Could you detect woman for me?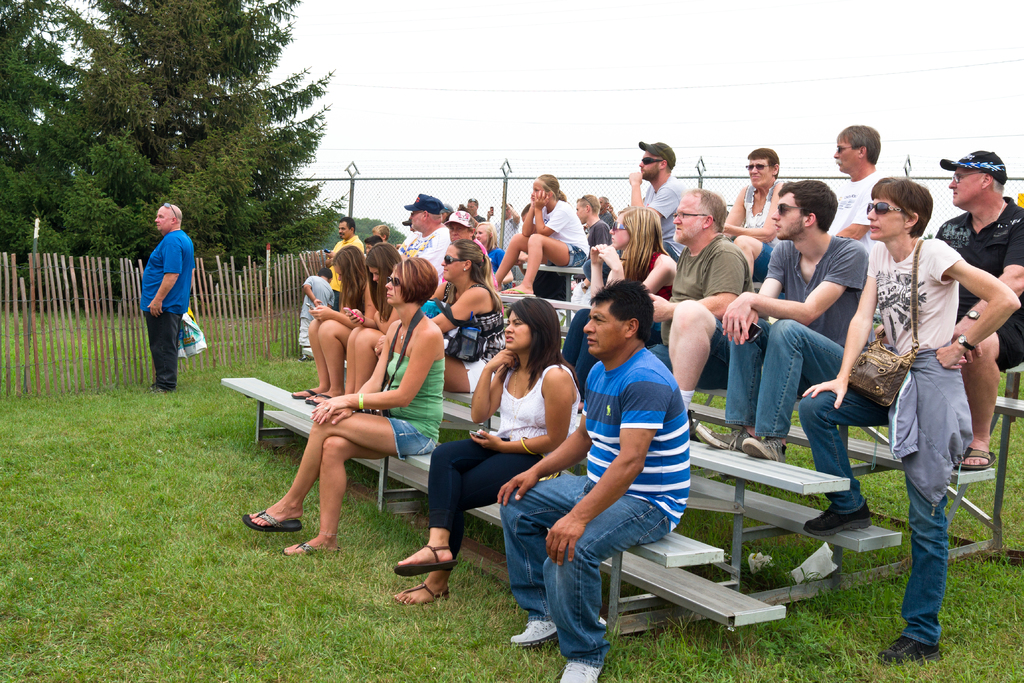
Detection result: <region>388, 295, 580, 607</region>.
